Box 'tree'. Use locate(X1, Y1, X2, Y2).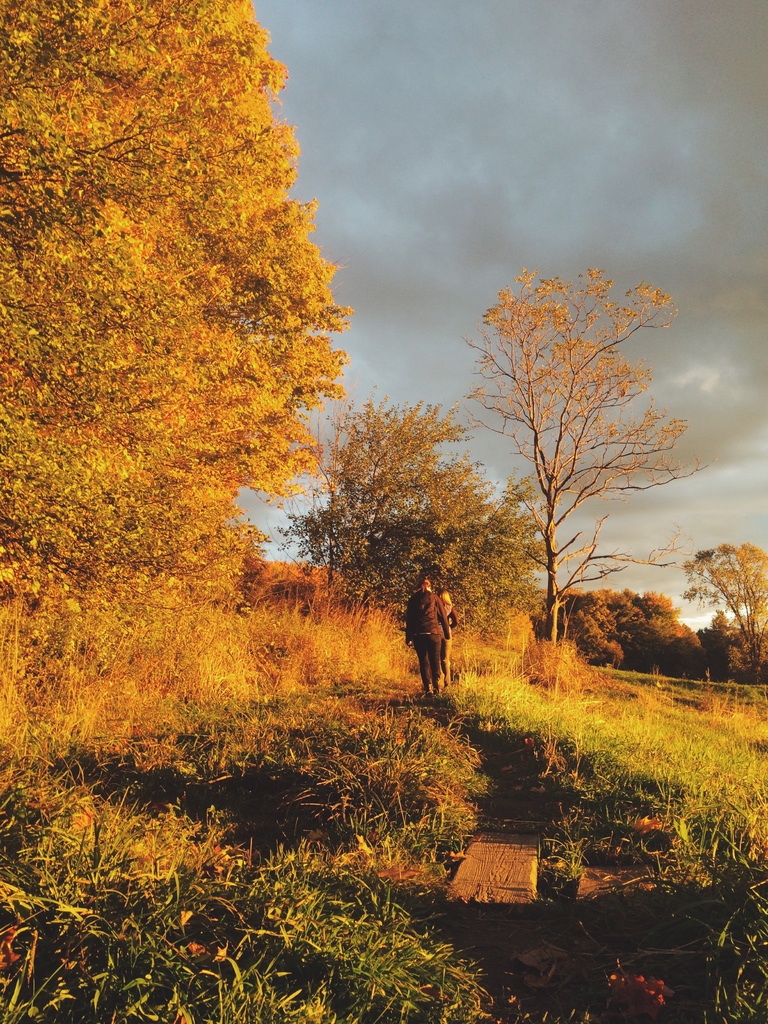
locate(282, 396, 549, 625).
